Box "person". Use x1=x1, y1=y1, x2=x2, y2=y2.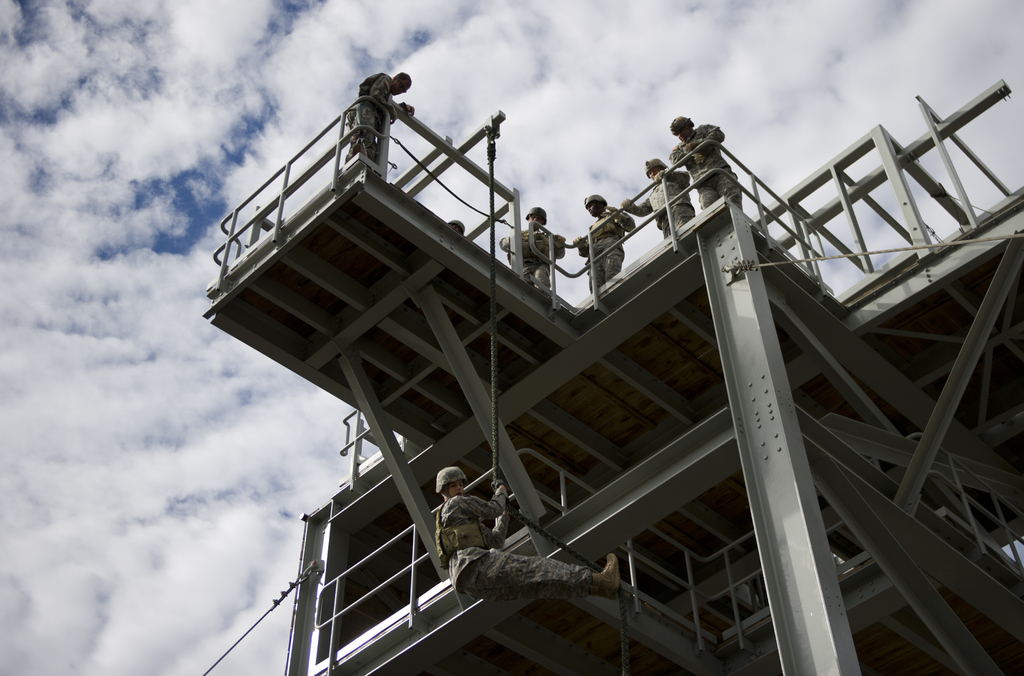
x1=348, y1=68, x2=414, y2=161.
